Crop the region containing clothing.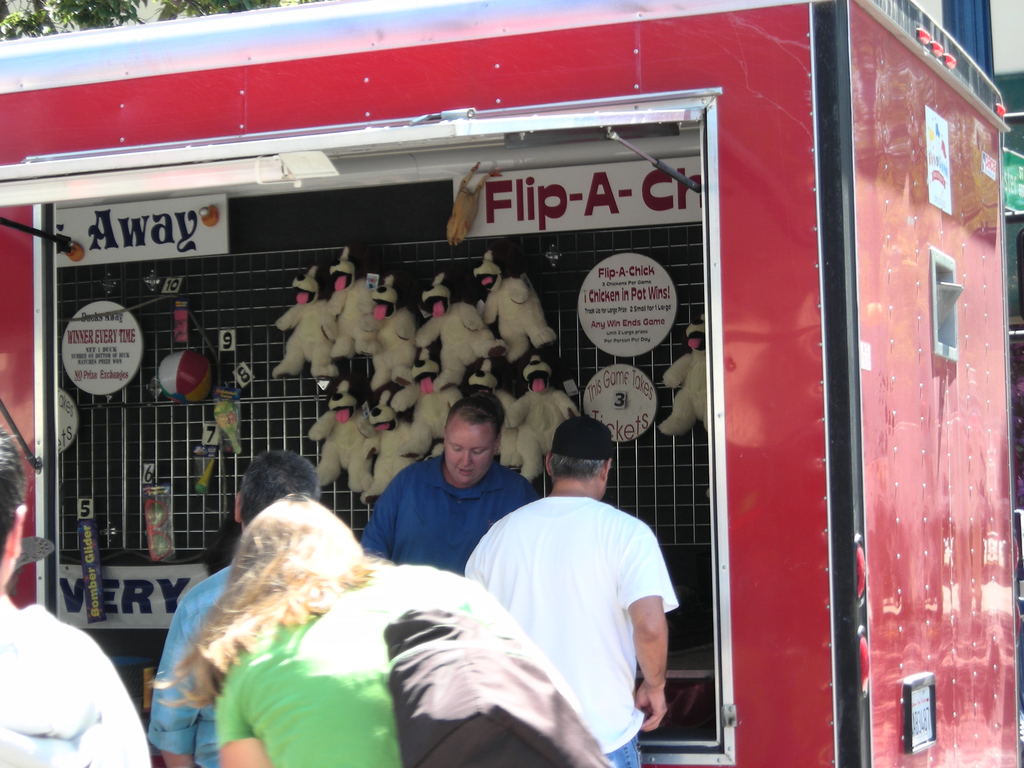
Crop region: bbox=[265, 262, 337, 381].
